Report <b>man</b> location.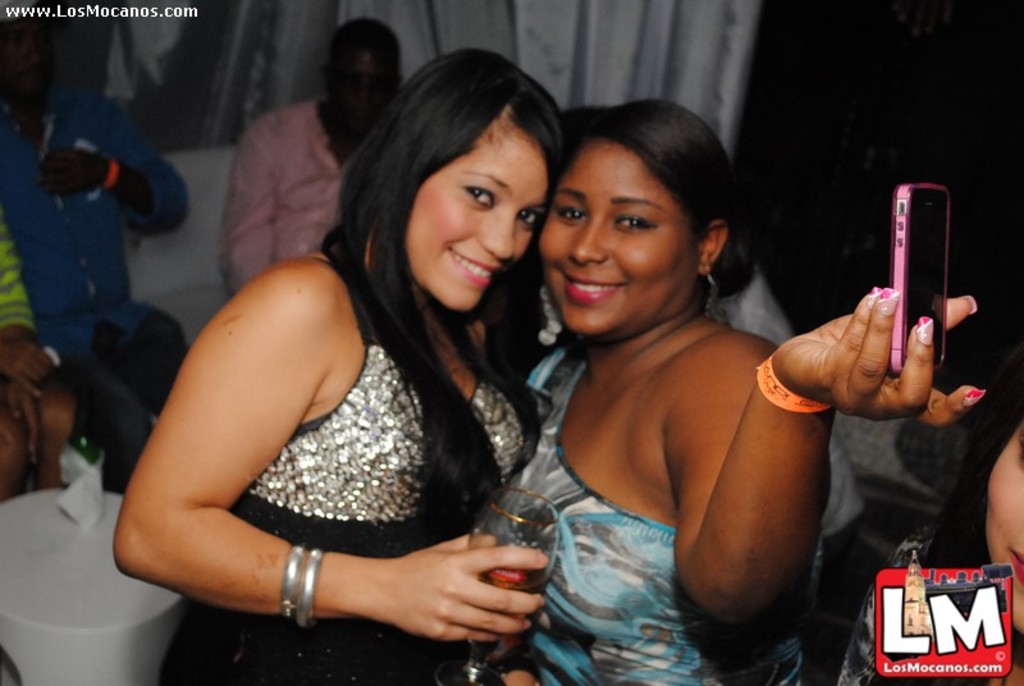
Report: detection(221, 15, 403, 302).
